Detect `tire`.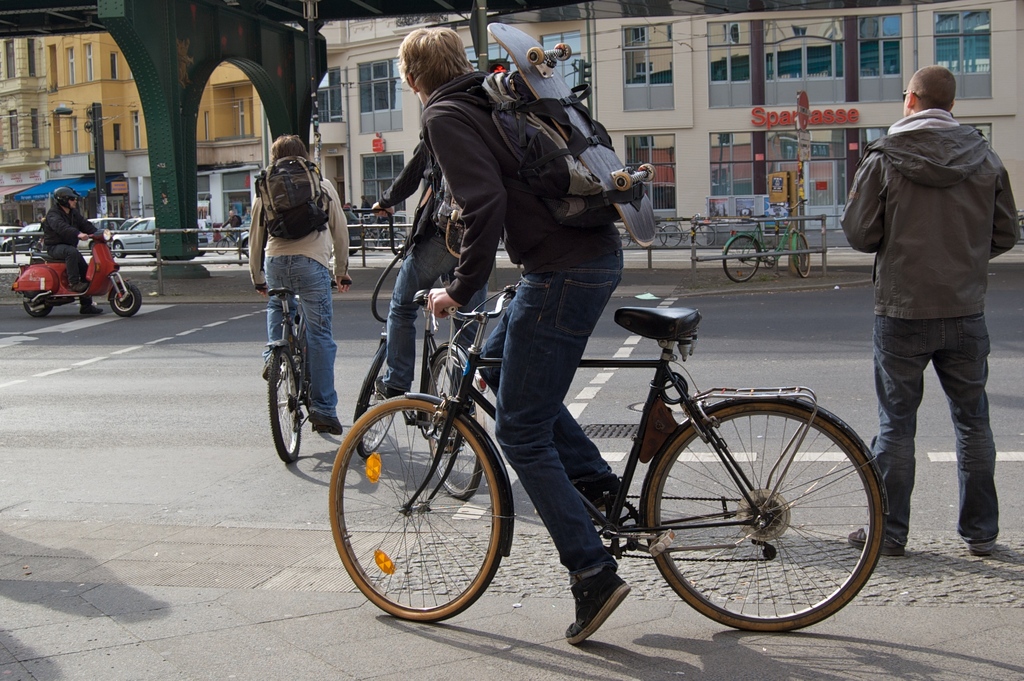
Detected at <bbox>422, 346, 484, 505</bbox>.
